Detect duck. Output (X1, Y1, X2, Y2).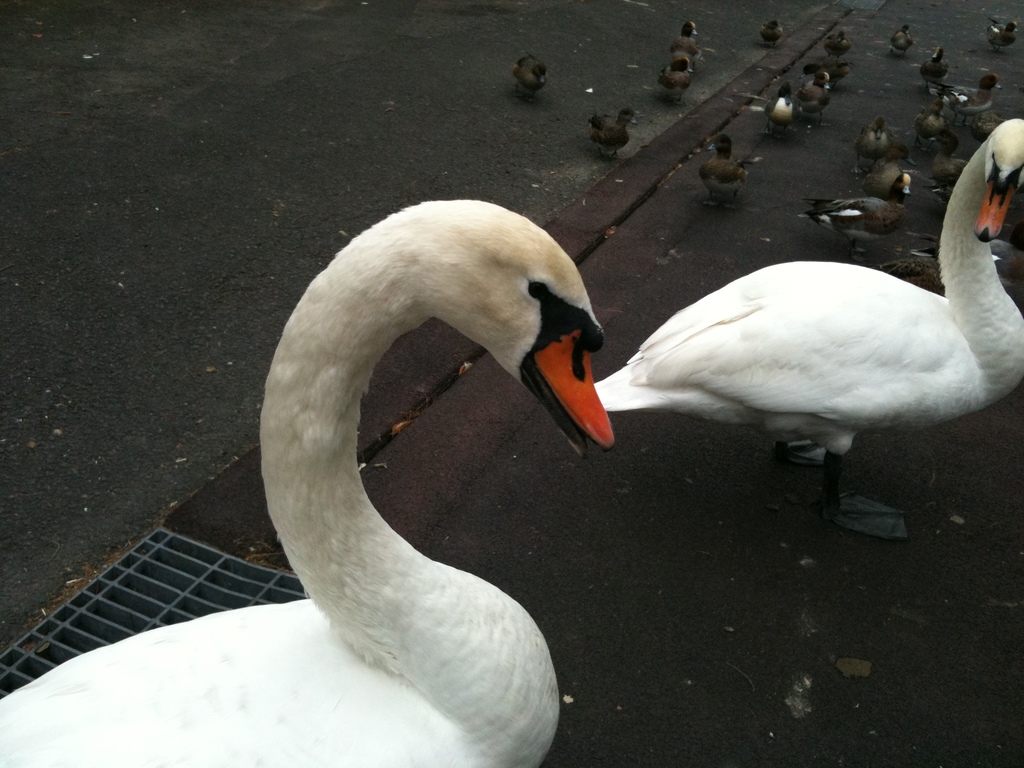
(925, 68, 1013, 125).
